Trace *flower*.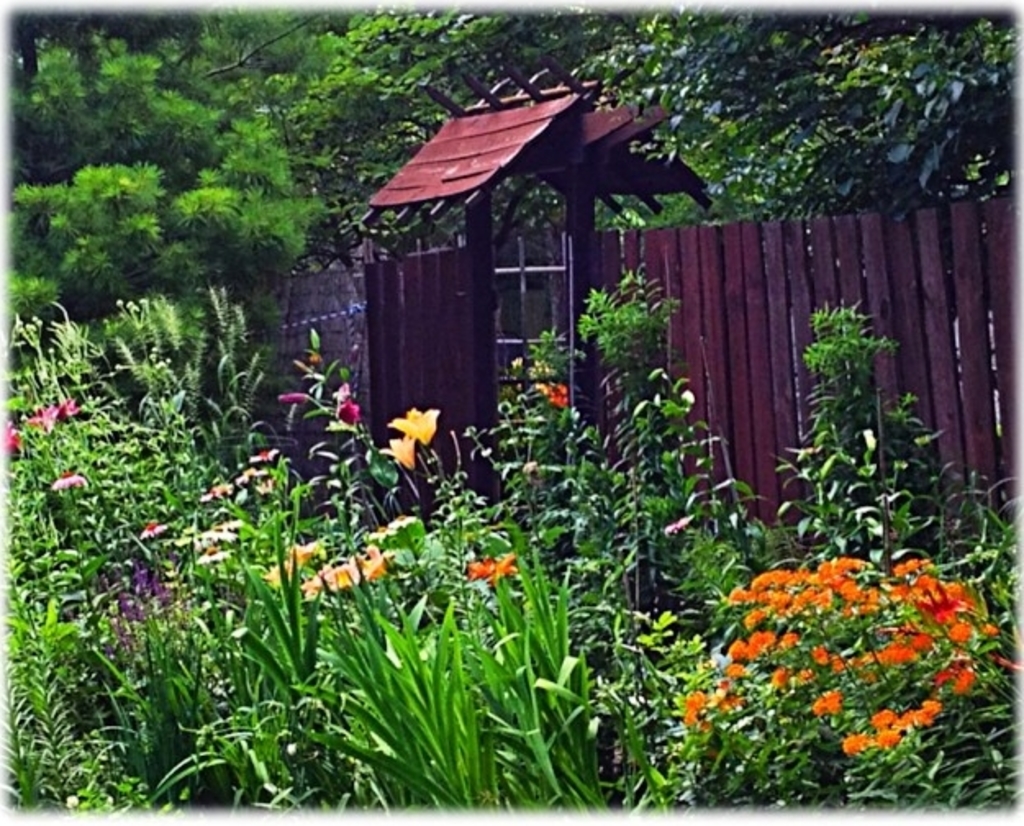
Traced to bbox(333, 388, 364, 429).
